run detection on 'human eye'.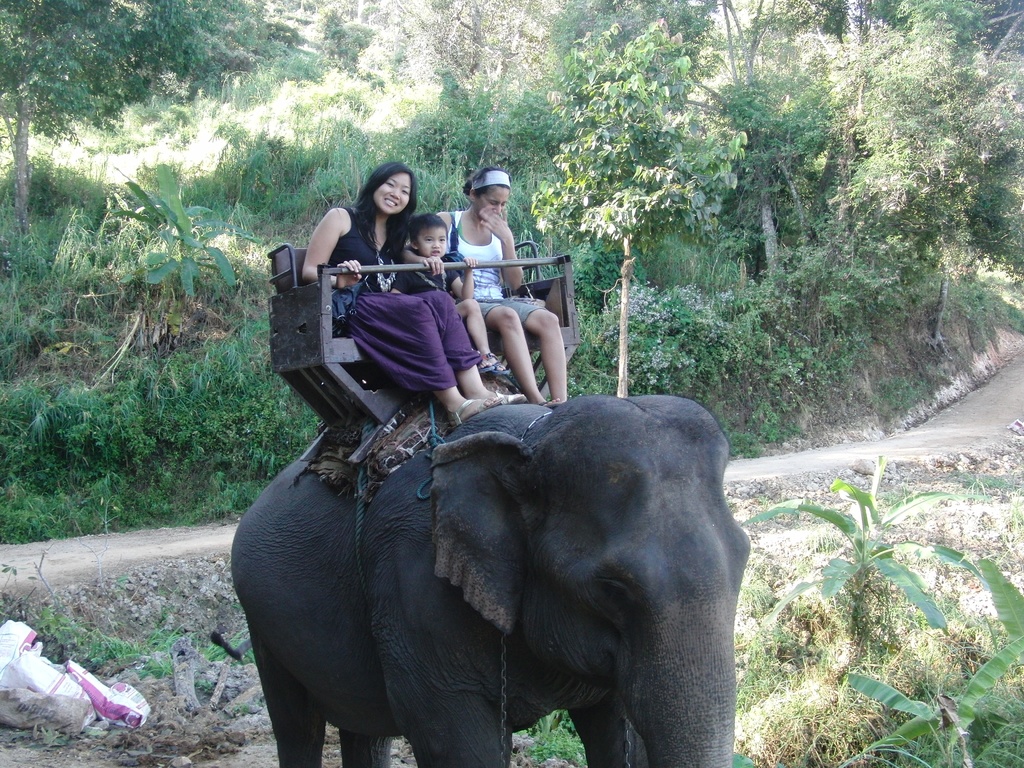
Result: [left=489, top=202, right=497, bottom=207].
